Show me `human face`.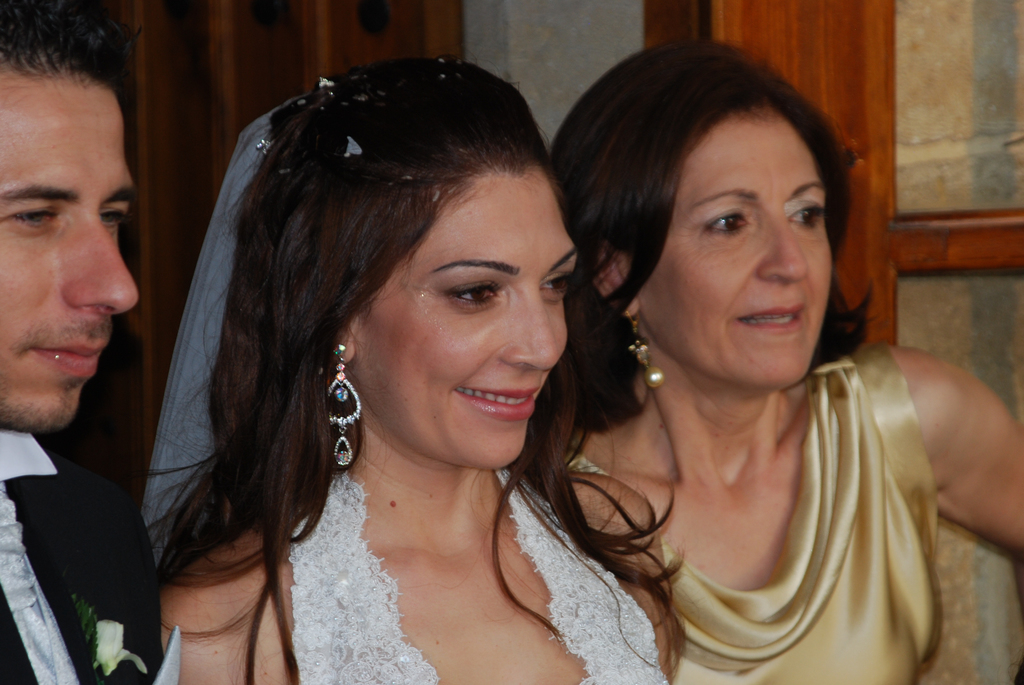
`human face` is here: {"x1": 0, "y1": 85, "x2": 139, "y2": 430}.
